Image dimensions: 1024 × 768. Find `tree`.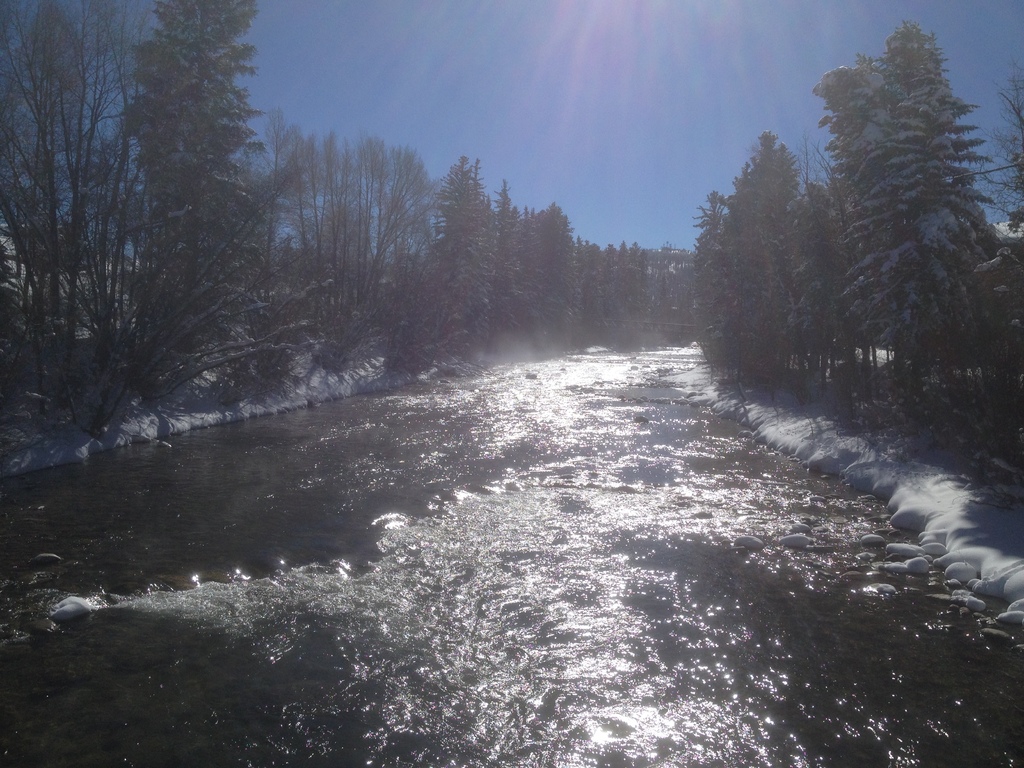
731 131 814 388.
